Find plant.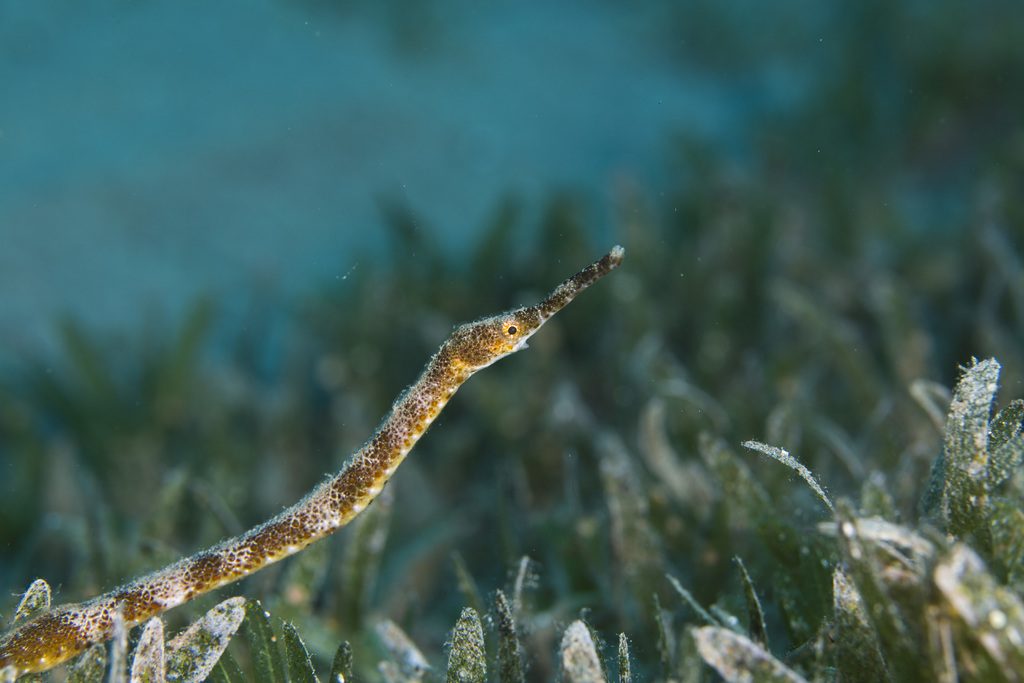
(left=863, top=342, right=1018, bottom=577).
